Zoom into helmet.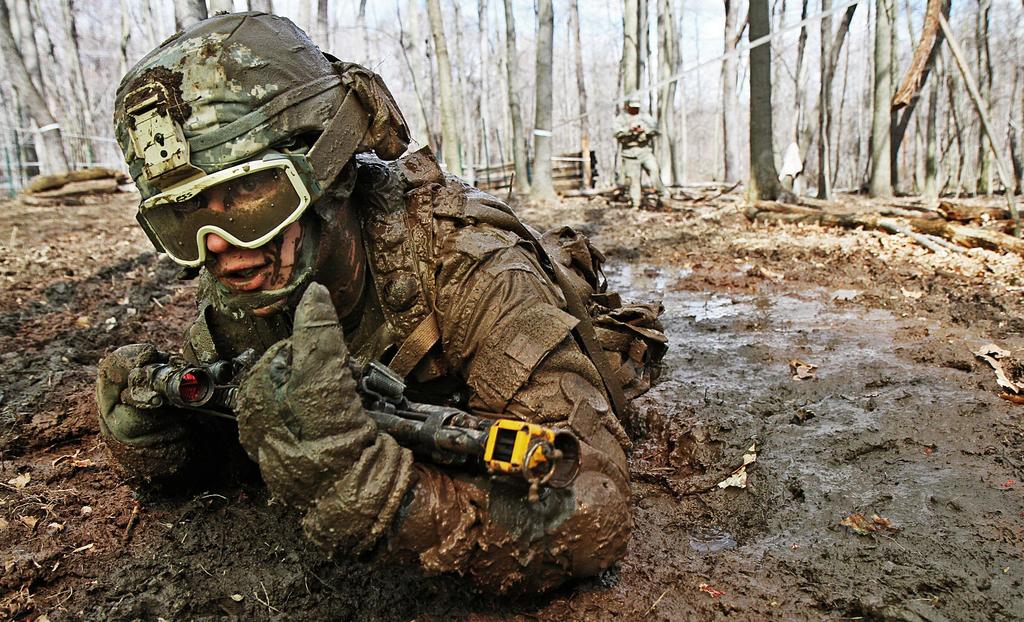
Zoom target: select_region(113, 3, 416, 344).
